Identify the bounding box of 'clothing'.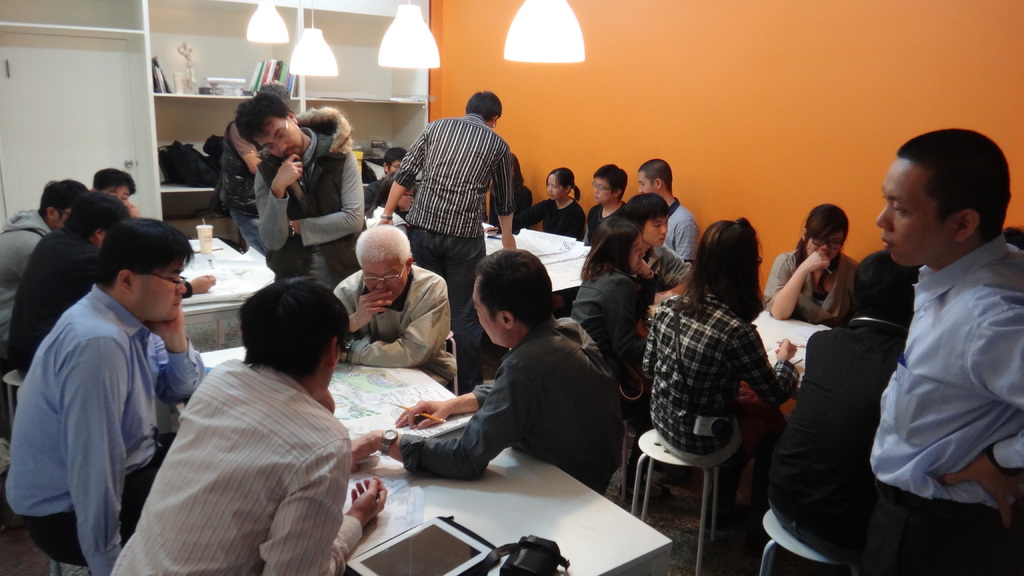
rect(18, 245, 191, 571).
